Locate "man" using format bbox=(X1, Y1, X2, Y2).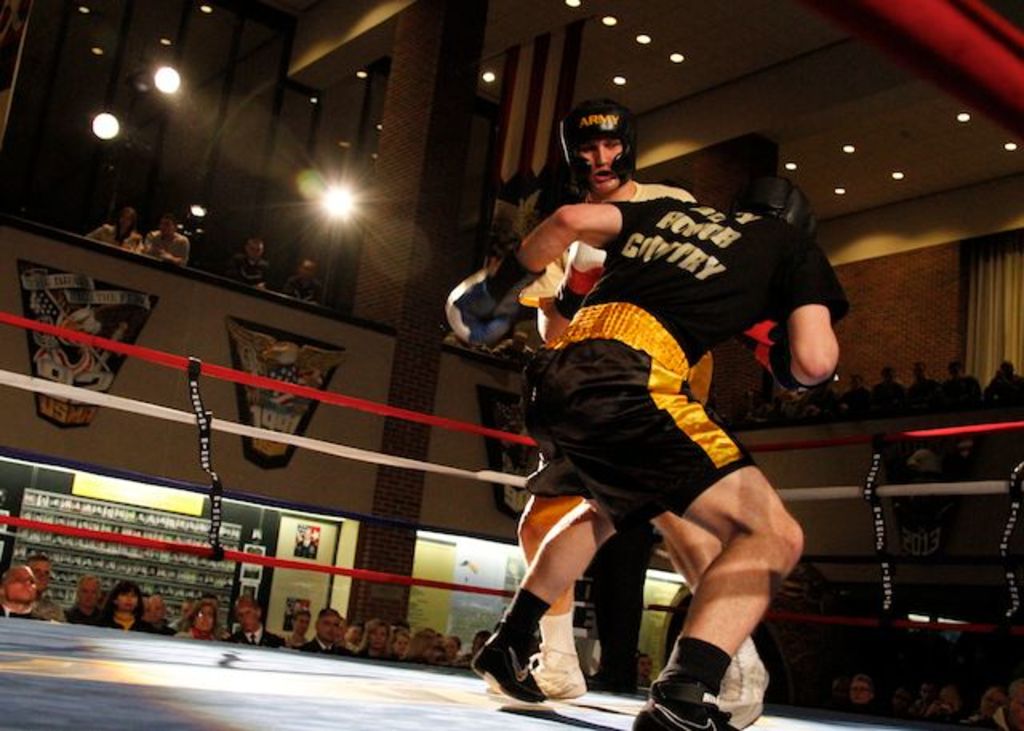
bbox=(437, 138, 837, 729).
